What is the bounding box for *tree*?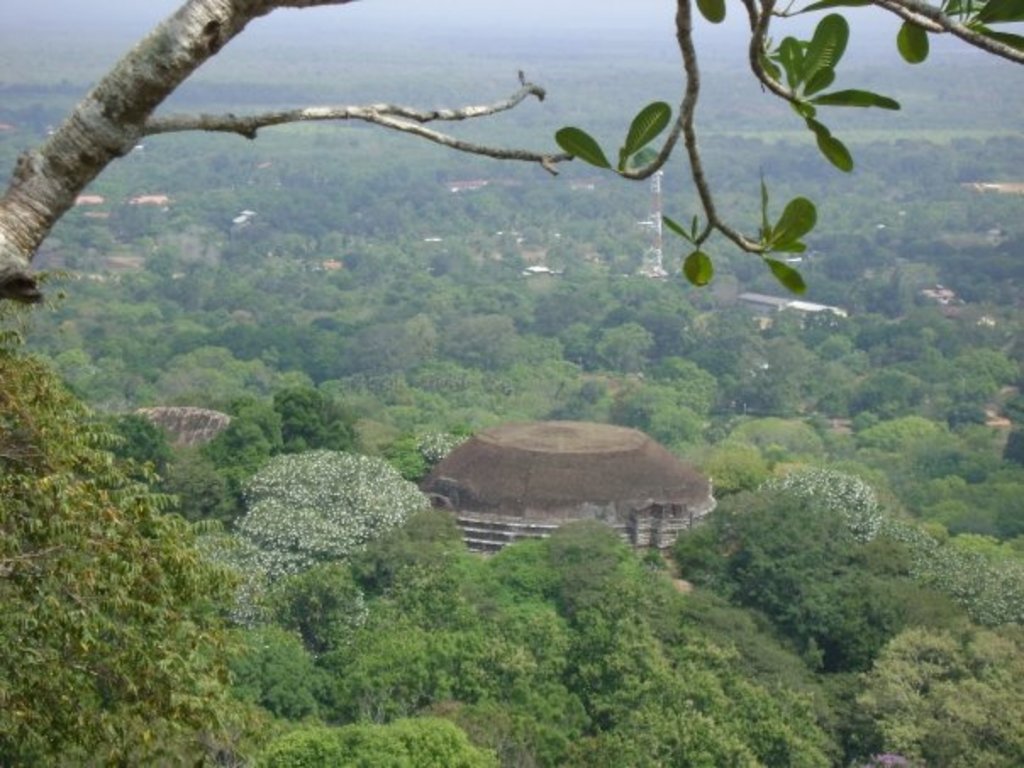
<region>151, 242, 173, 271</region>.
